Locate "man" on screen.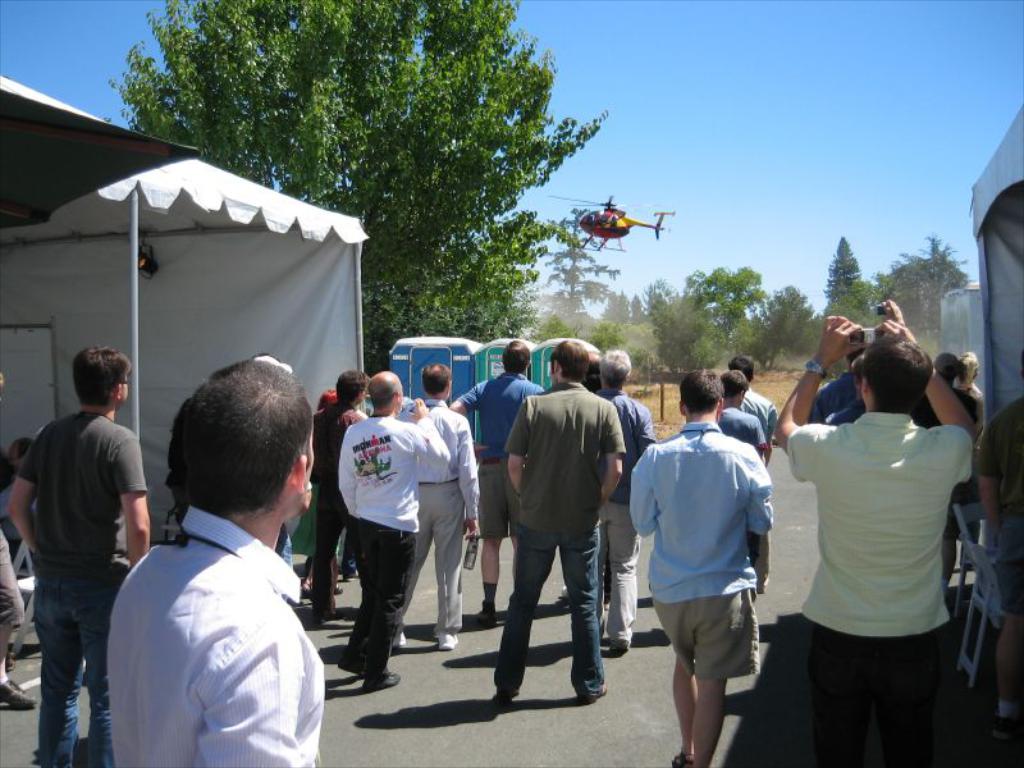
On screen at locate(553, 351, 607, 614).
